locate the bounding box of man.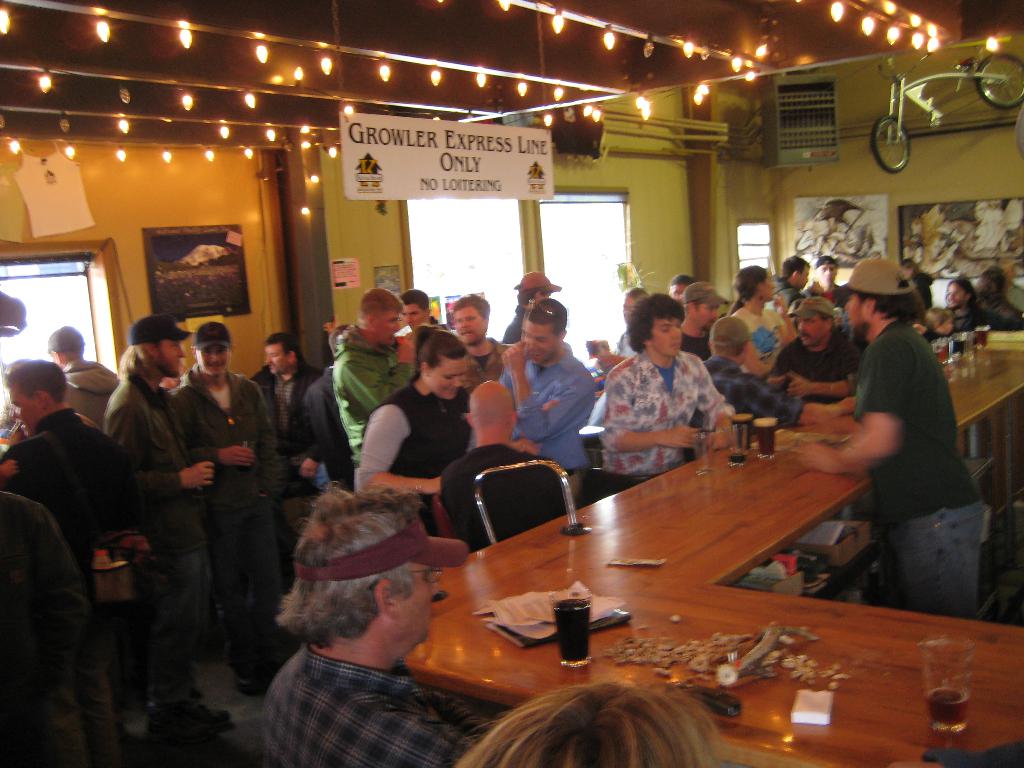
Bounding box: 250:331:324:491.
